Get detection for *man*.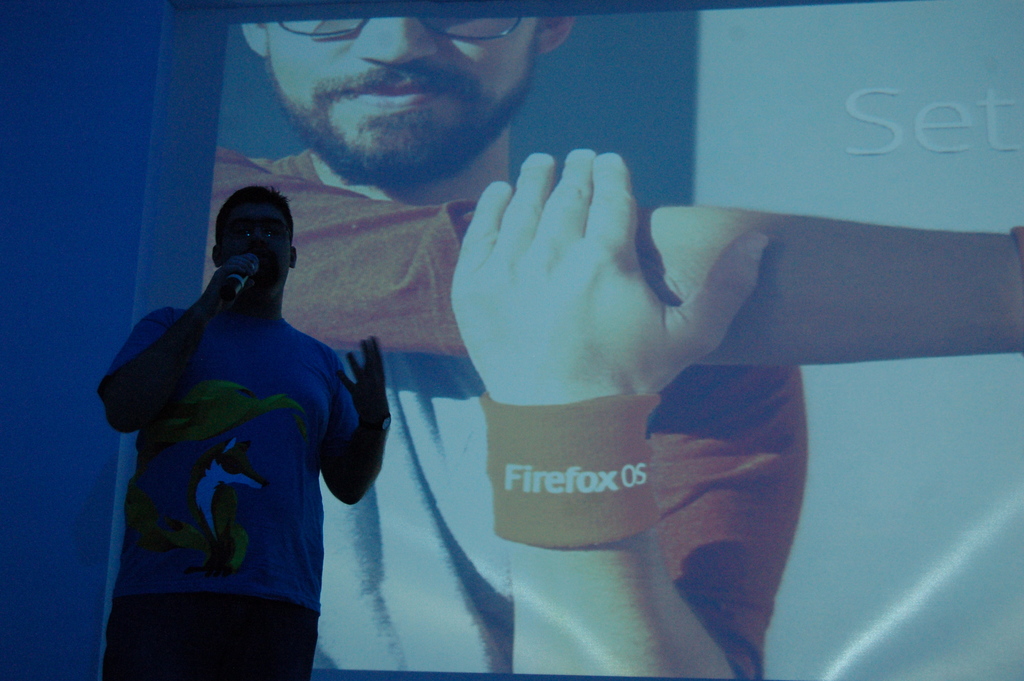
Detection: {"left": 204, "top": 0, "right": 1023, "bottom": 680}.
